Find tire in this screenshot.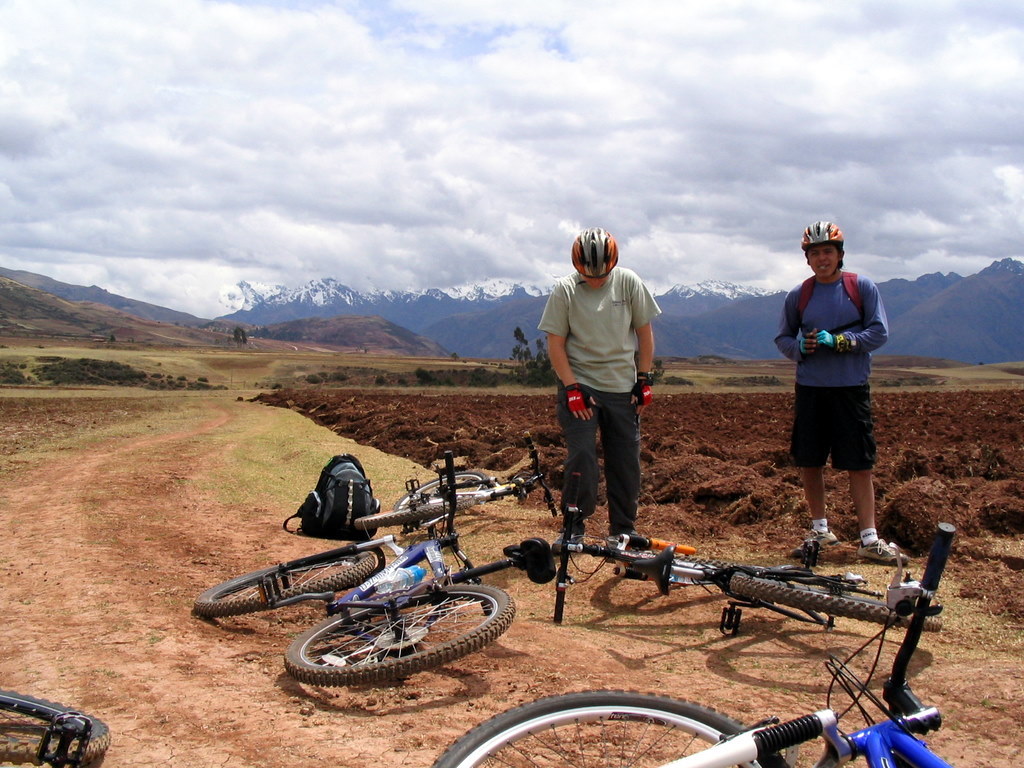
The bounding box for tire is 278, 581, 523, 699.
